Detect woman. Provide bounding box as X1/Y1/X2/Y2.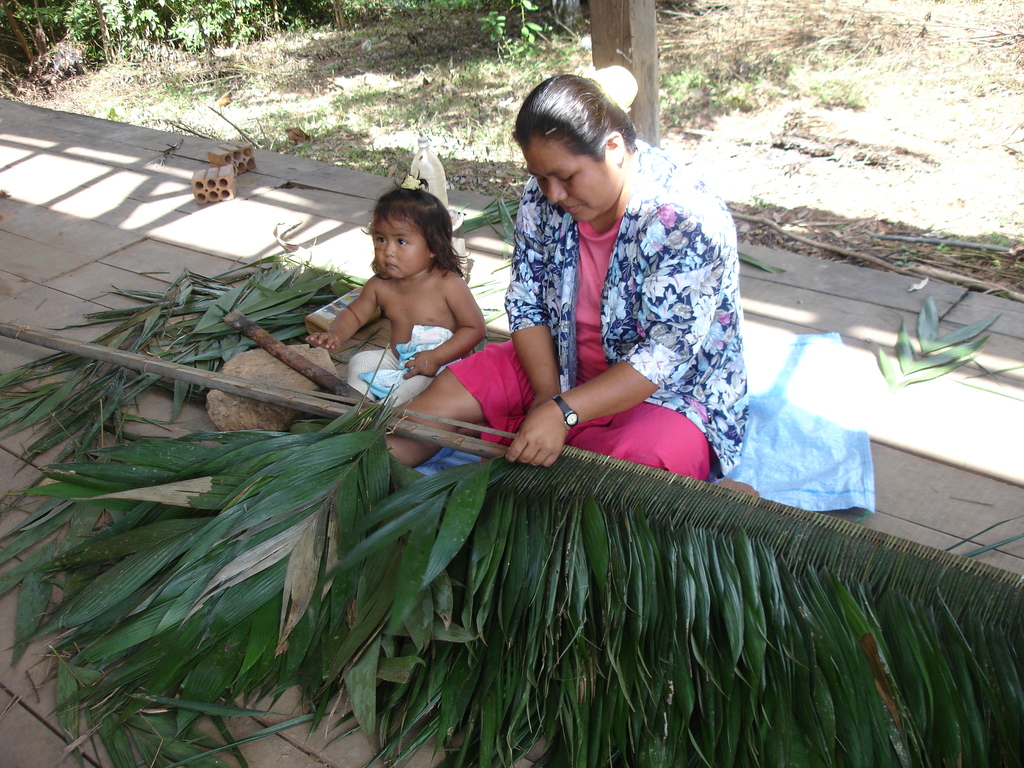
360/64/756/474.
